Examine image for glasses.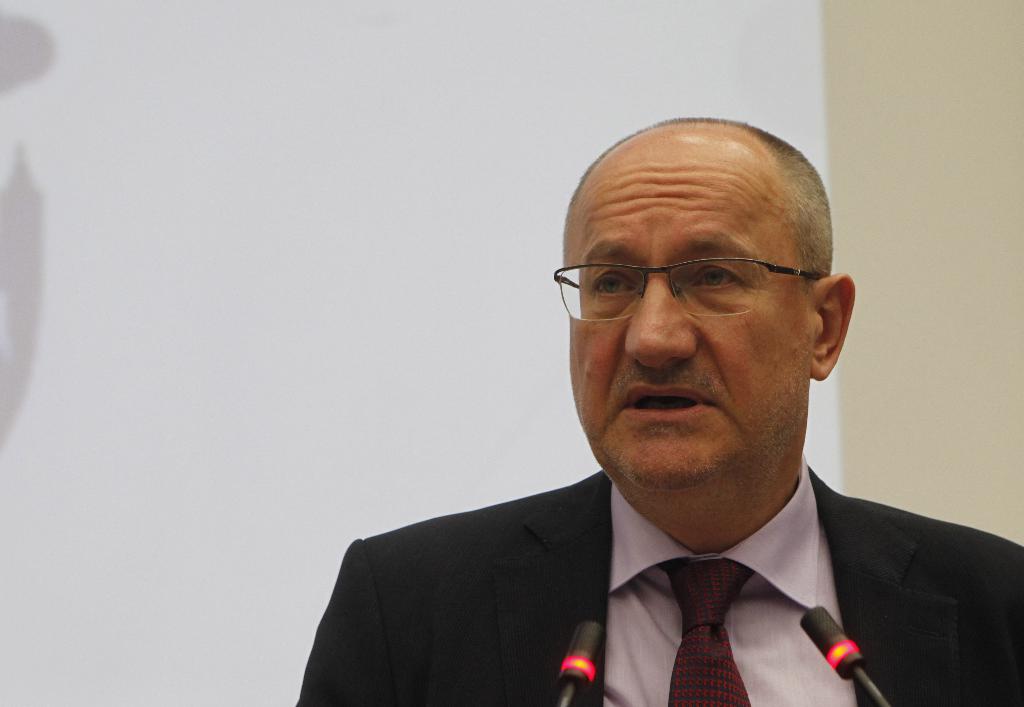
Examination result: pyautogui.locateOnScreen(554, 261, 827, 325).
